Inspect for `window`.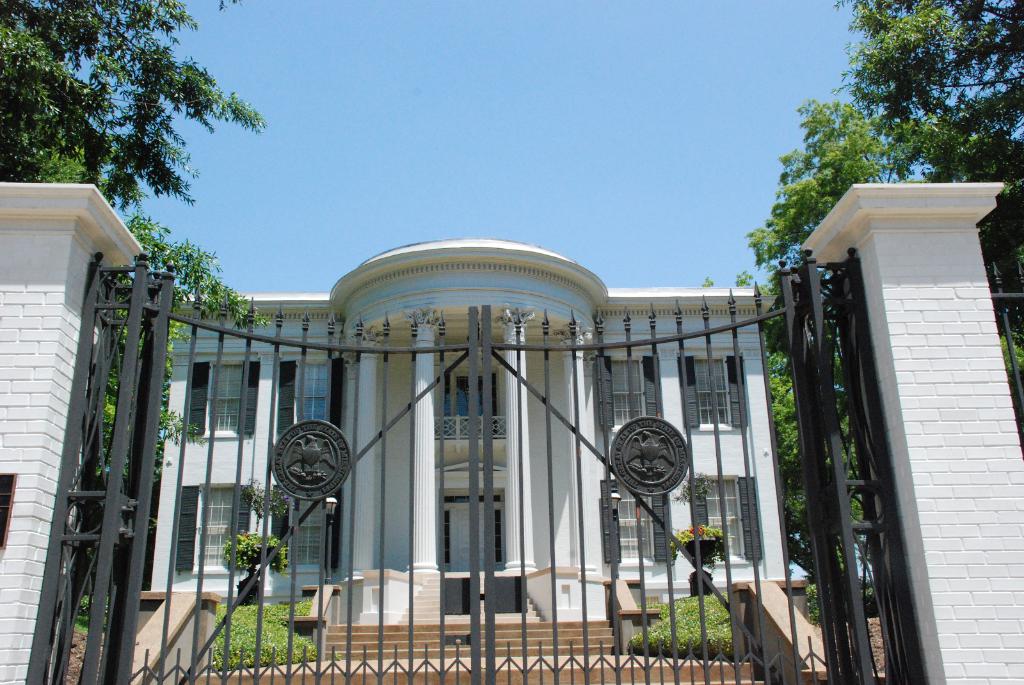
Inspection: (193,484,237,570).
